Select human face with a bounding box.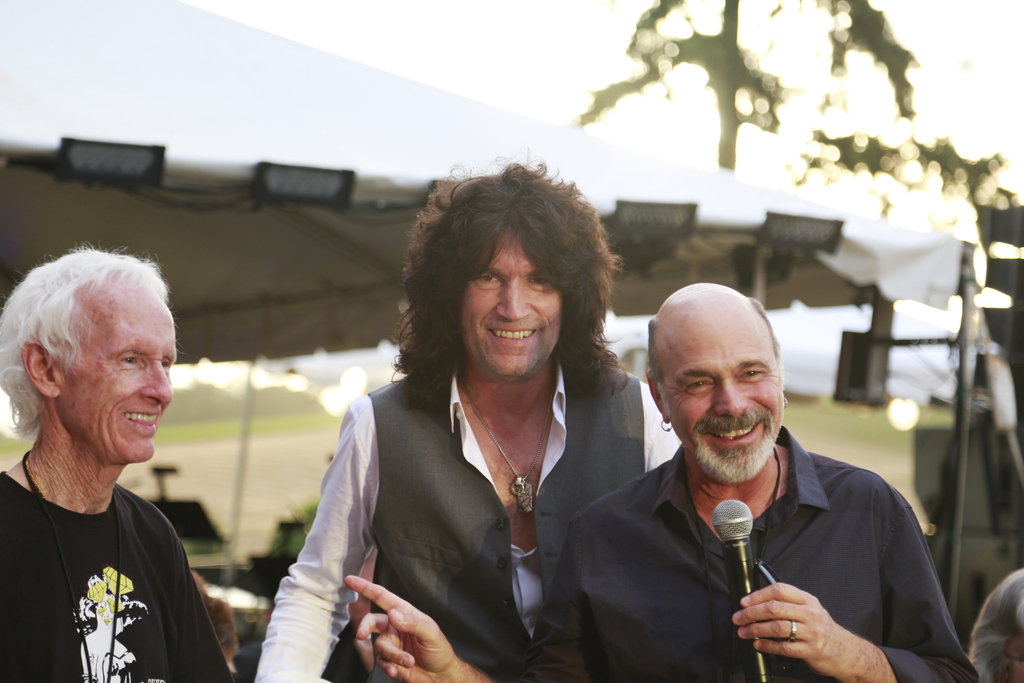
662 312 783 476.
